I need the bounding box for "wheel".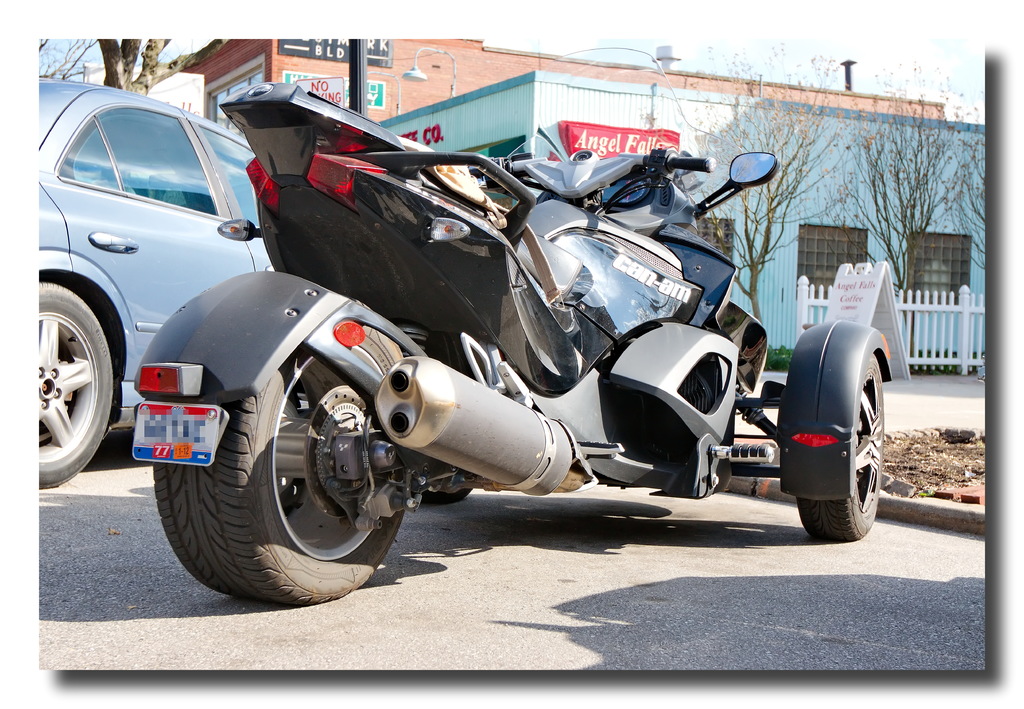
Here it is: 796:351:878:544.
